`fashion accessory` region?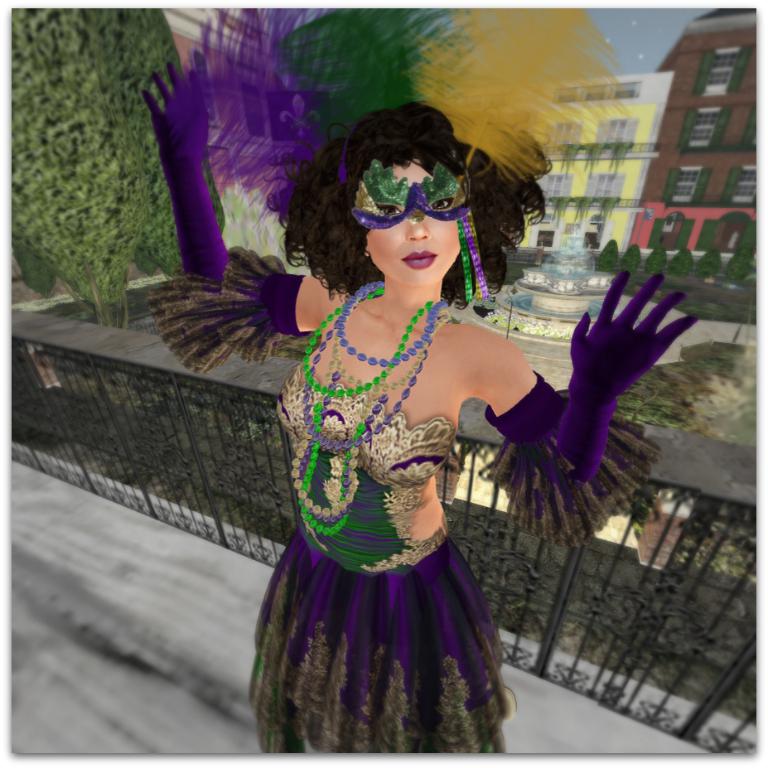
<bbox>145, 63, 312, 374</bbox>
